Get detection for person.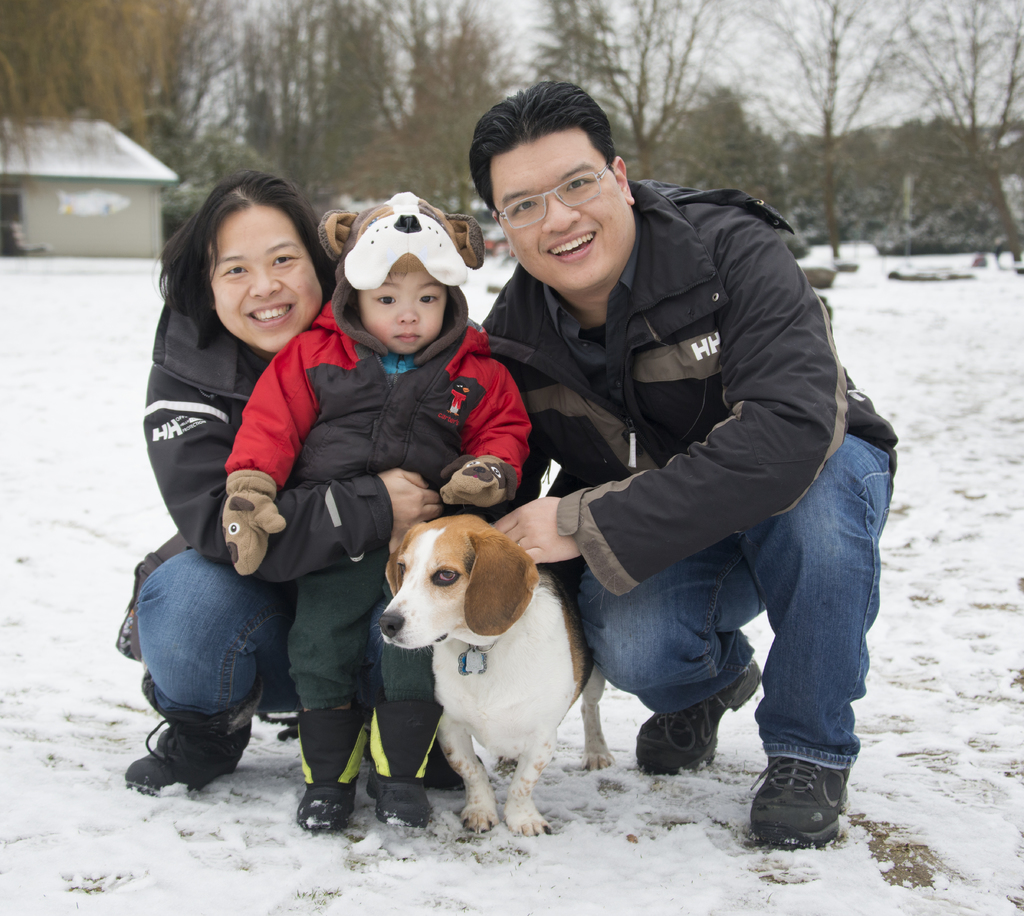
Detection: crop(454, 97, 871, 879).
